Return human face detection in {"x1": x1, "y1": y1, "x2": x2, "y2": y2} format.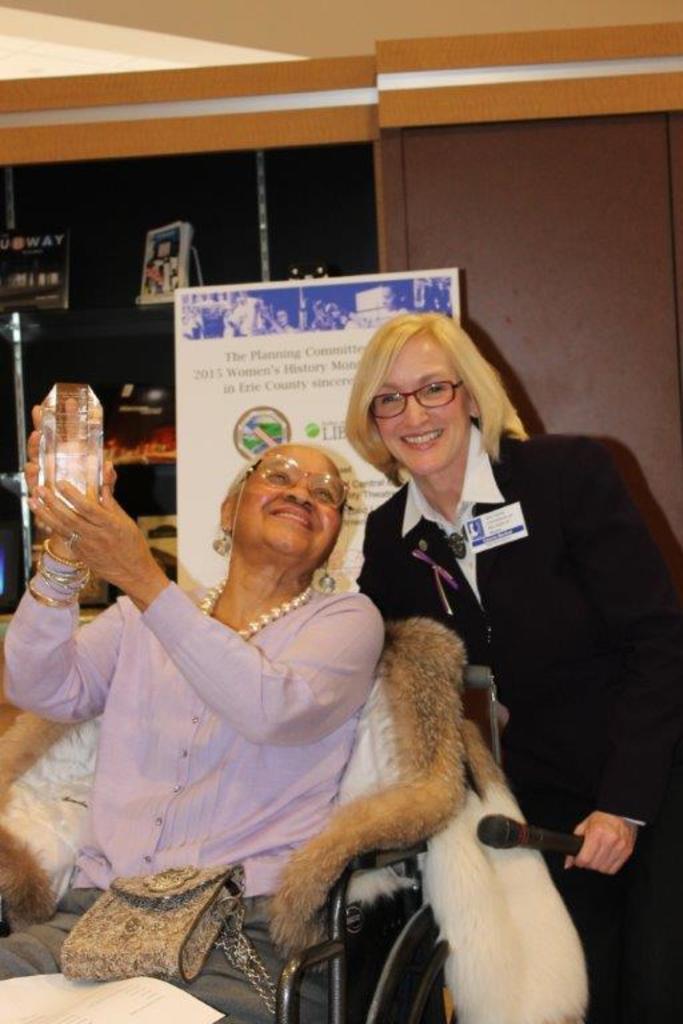
{"x1": 236, "y1": 448, "x2": 342, "y2": 549}.
